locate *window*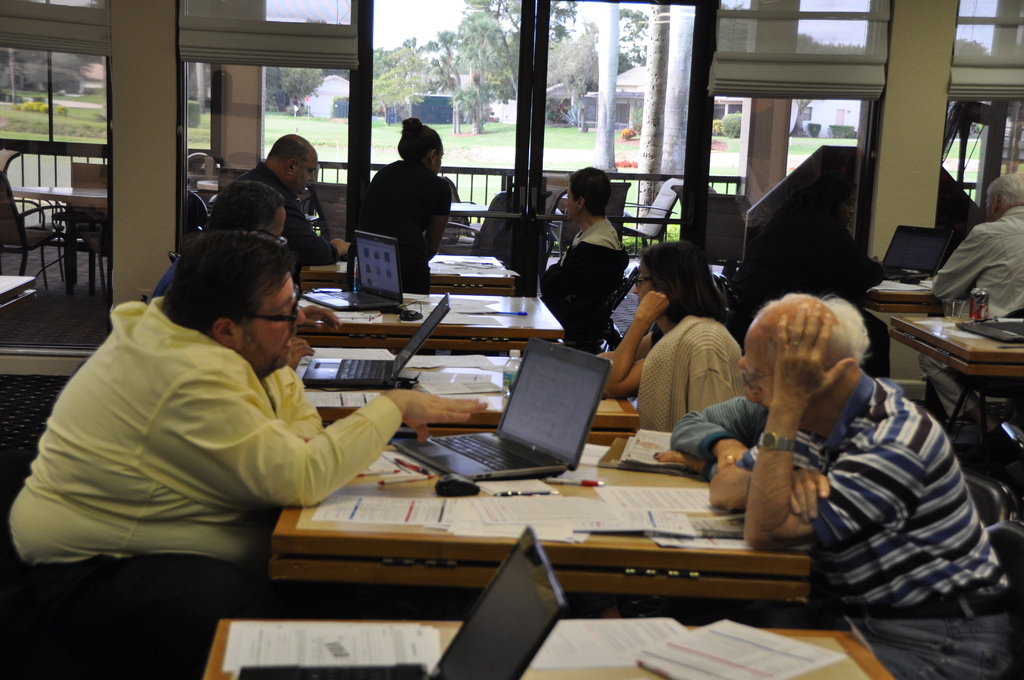
region(952, 0, 1023, 68)
